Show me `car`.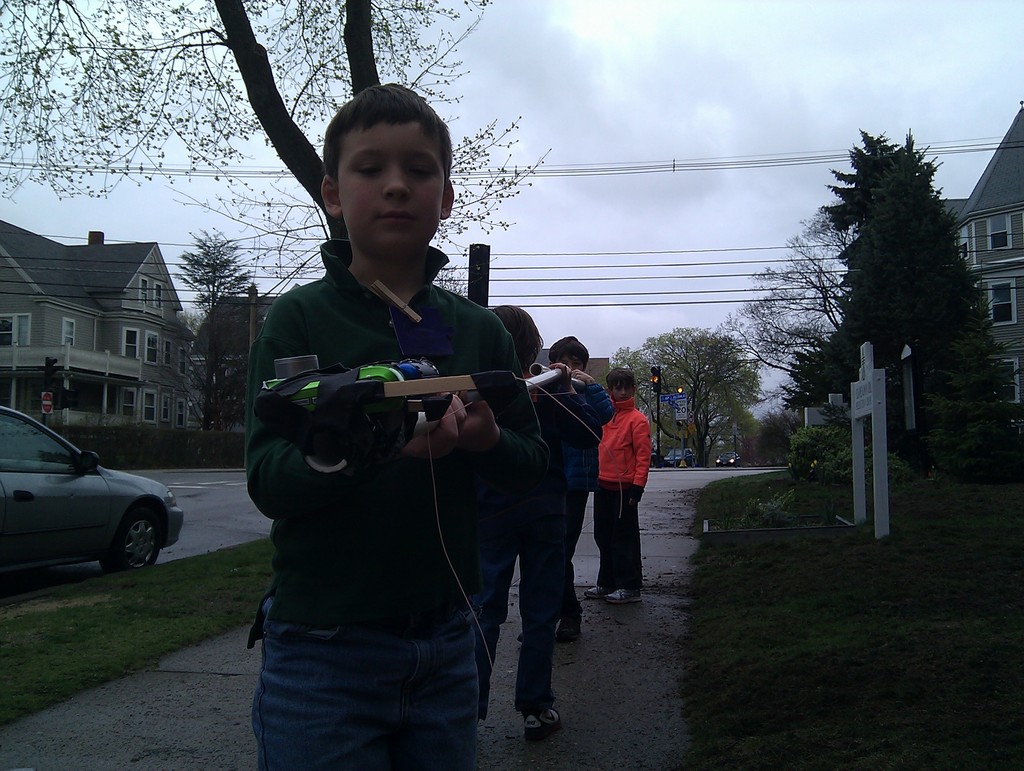
`car` is here: x1=0, y1=404, x2=183, y2=571.
